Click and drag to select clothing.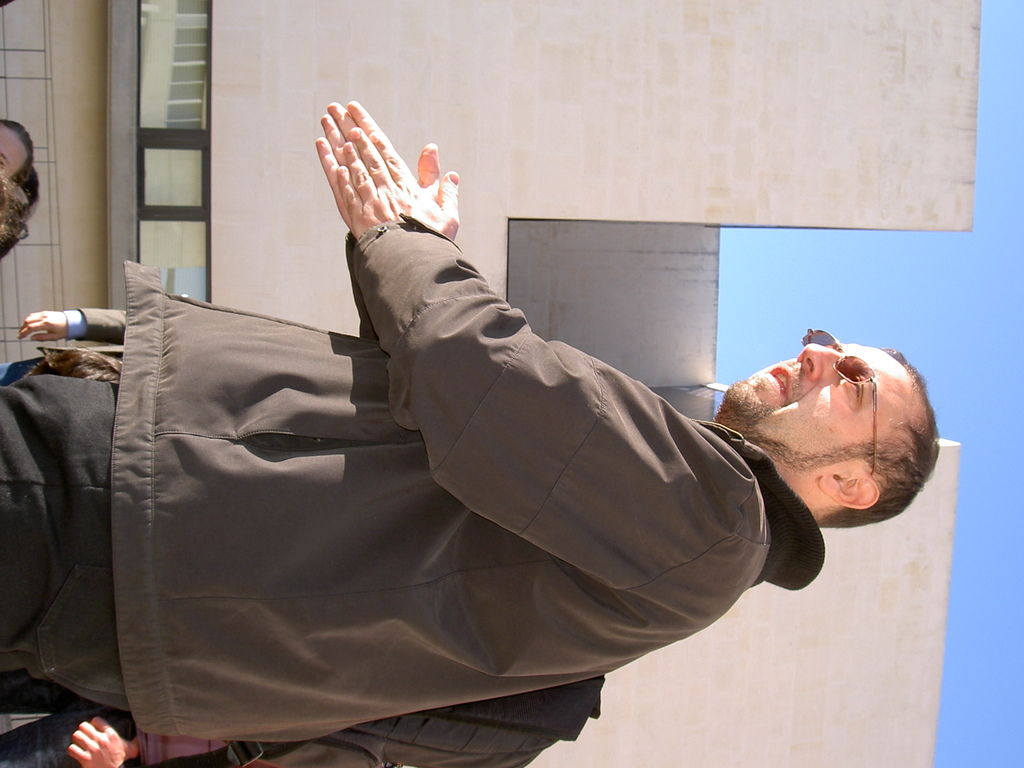
Selection: locate(57, 152, 867, 745).
